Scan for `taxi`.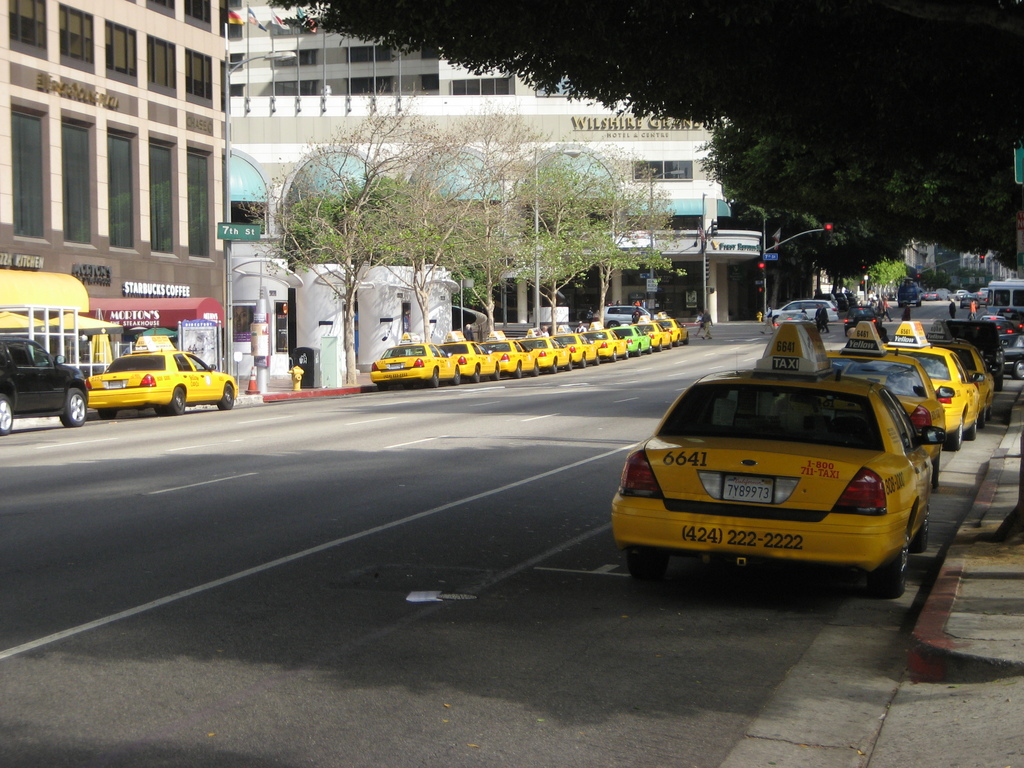
Scan result: box=[588, 326, 623, 357].
